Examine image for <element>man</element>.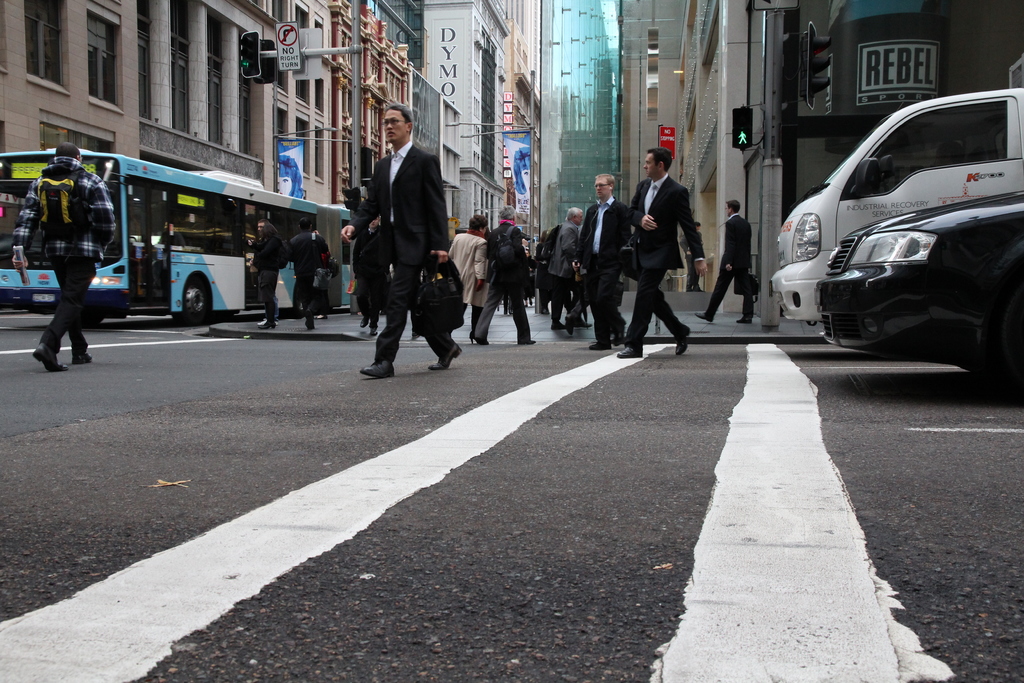
Examination result: {"x1": 0, "y1": 140, "x2": 116, "y2": 370}.
